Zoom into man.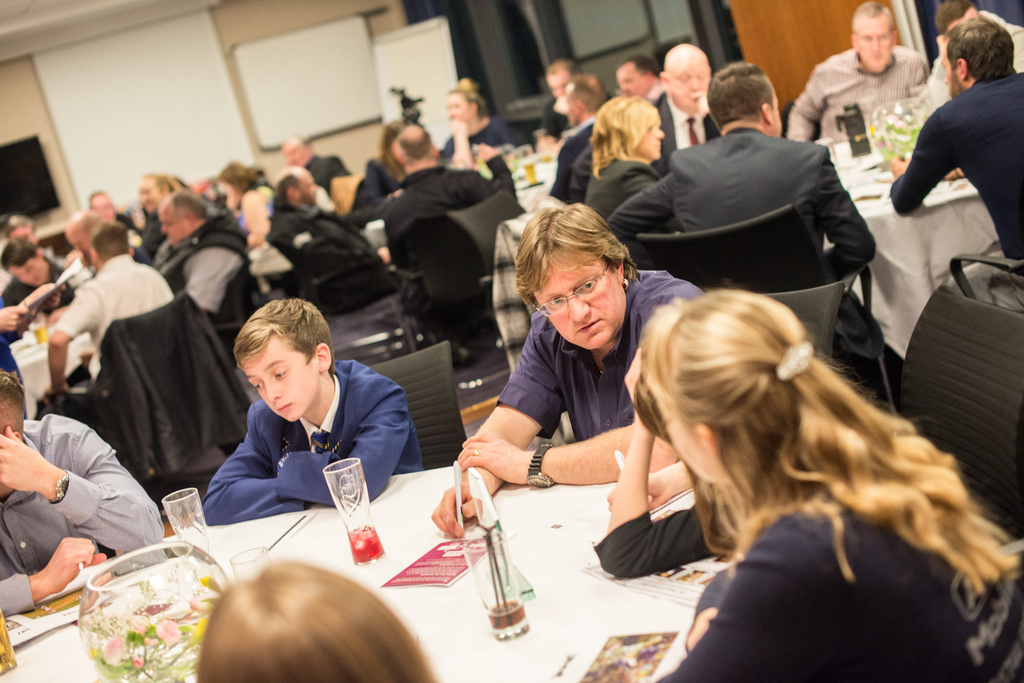
Zoom target: x1=0 y1=289 x2=40 y2=380.
